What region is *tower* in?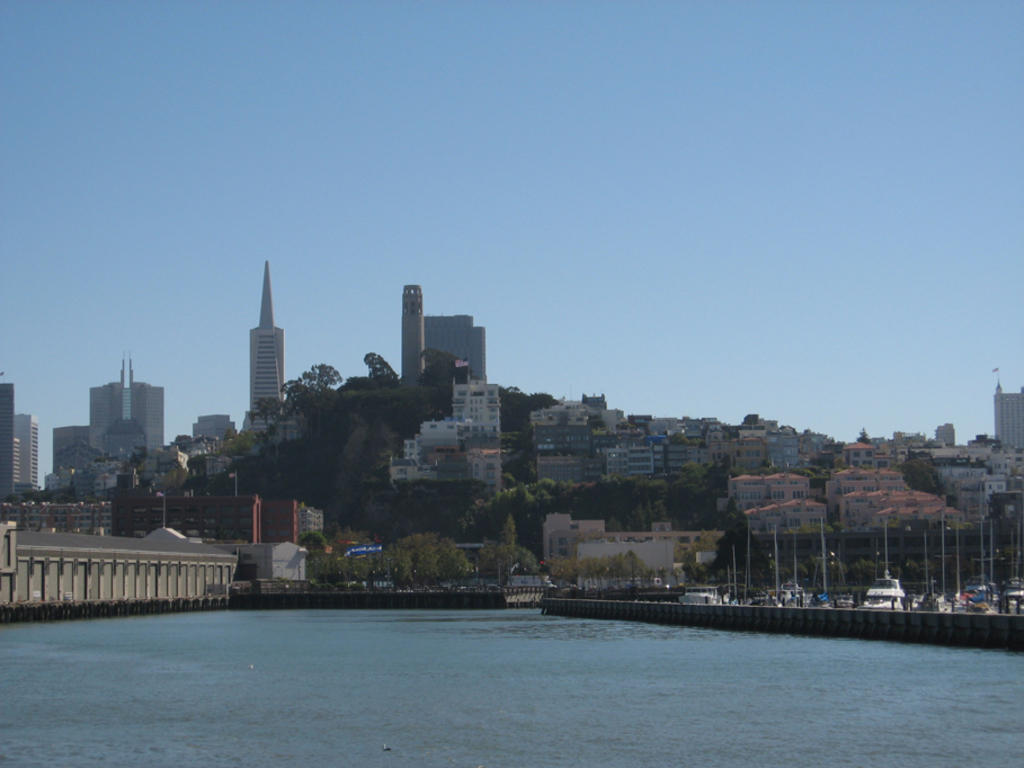
pyautogui.locateOnScreen(0, 384, 14, 528).
